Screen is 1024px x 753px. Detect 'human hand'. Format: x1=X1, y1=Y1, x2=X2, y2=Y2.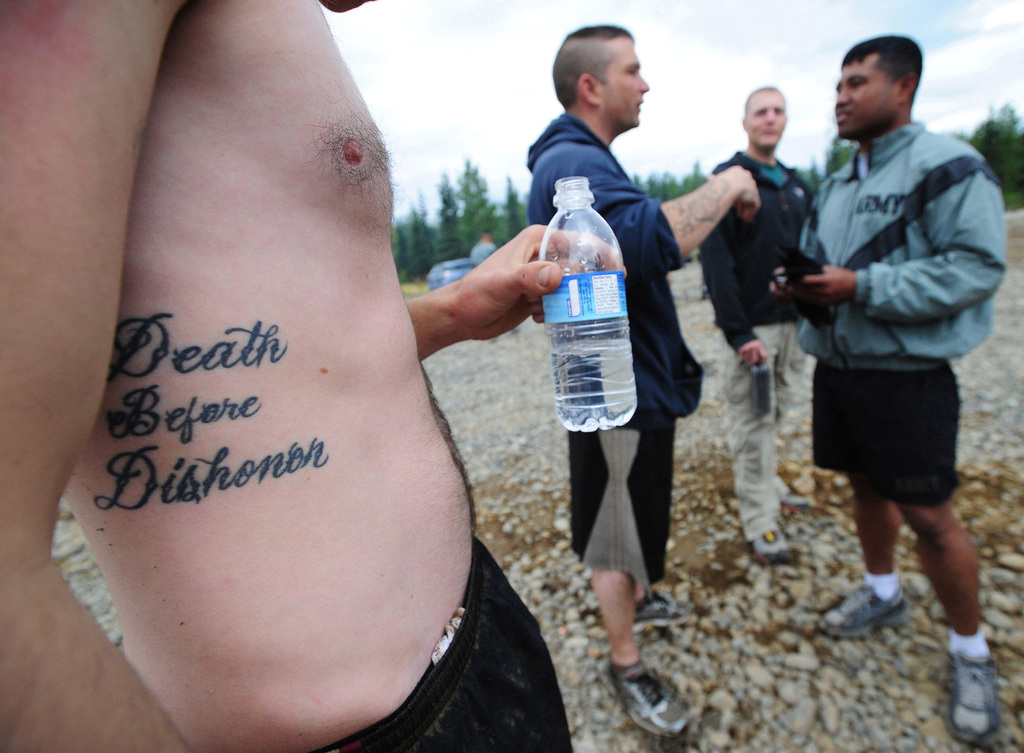
x1=767, y1=264, x2=794, y2=300.
